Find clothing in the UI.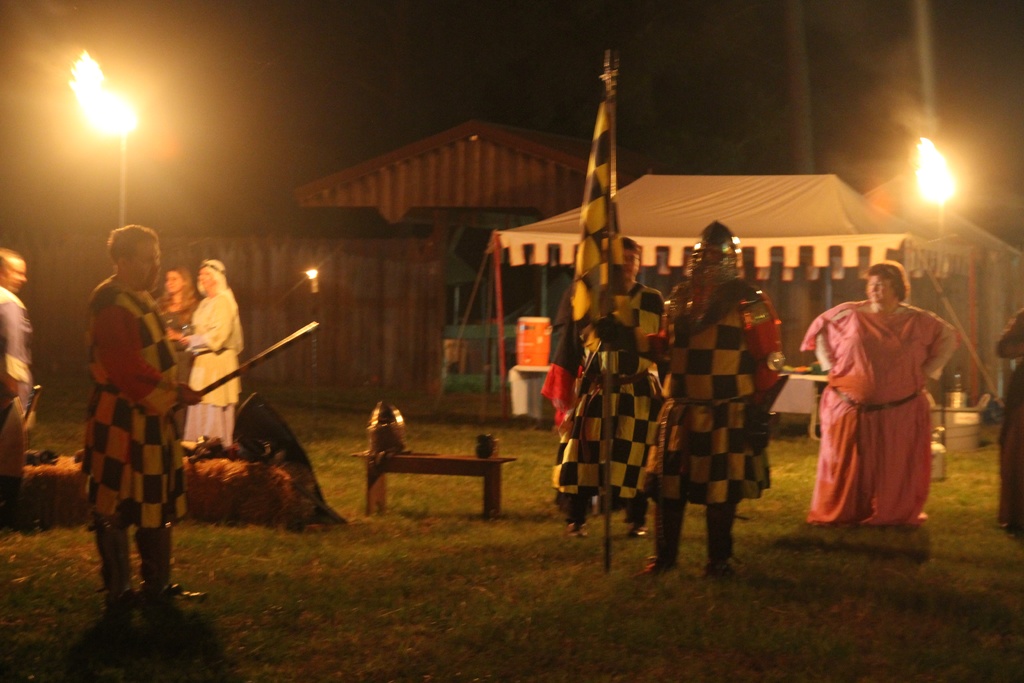
UI element at box(545, 277, 665, 520).
